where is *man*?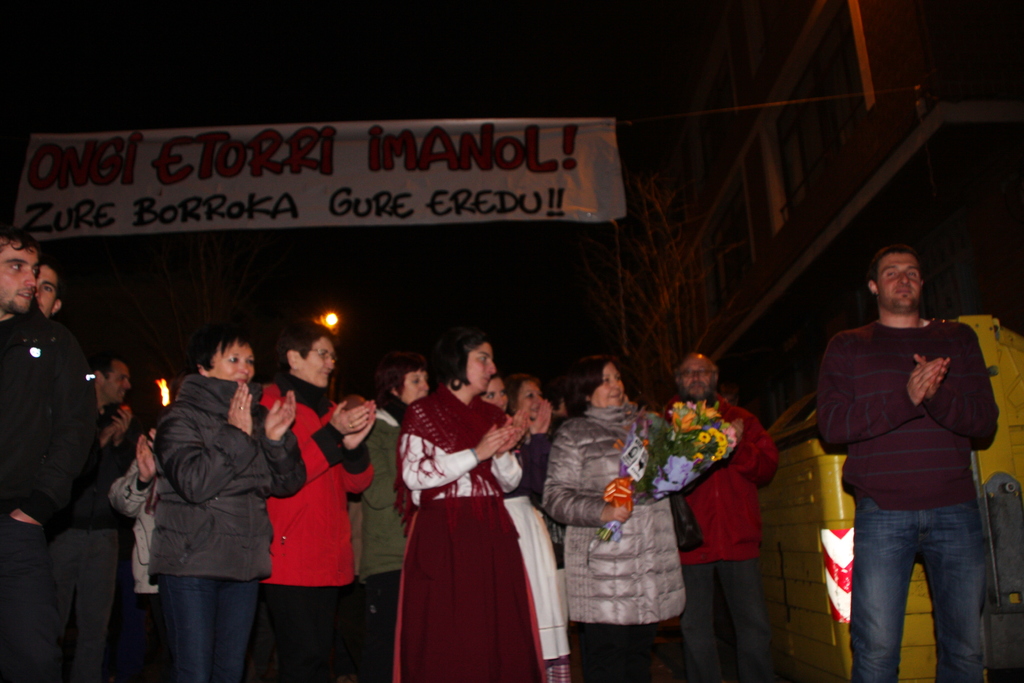
bbox=[820, 242, 1004, 682].
